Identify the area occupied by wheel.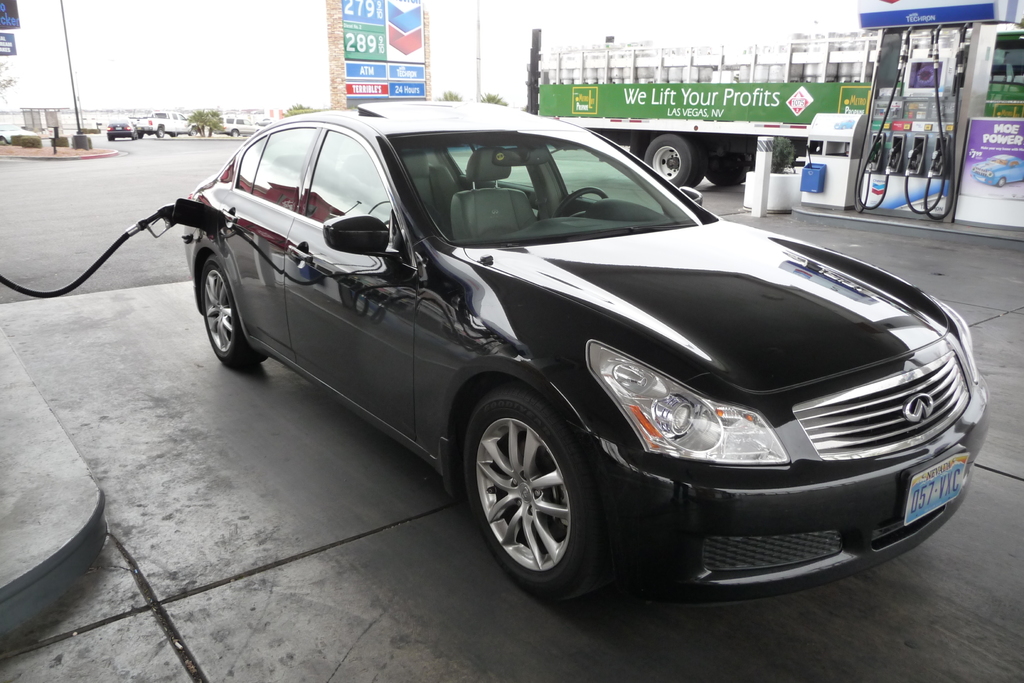
Area: [x1=685, y1=140, x2=706, y2=186].
